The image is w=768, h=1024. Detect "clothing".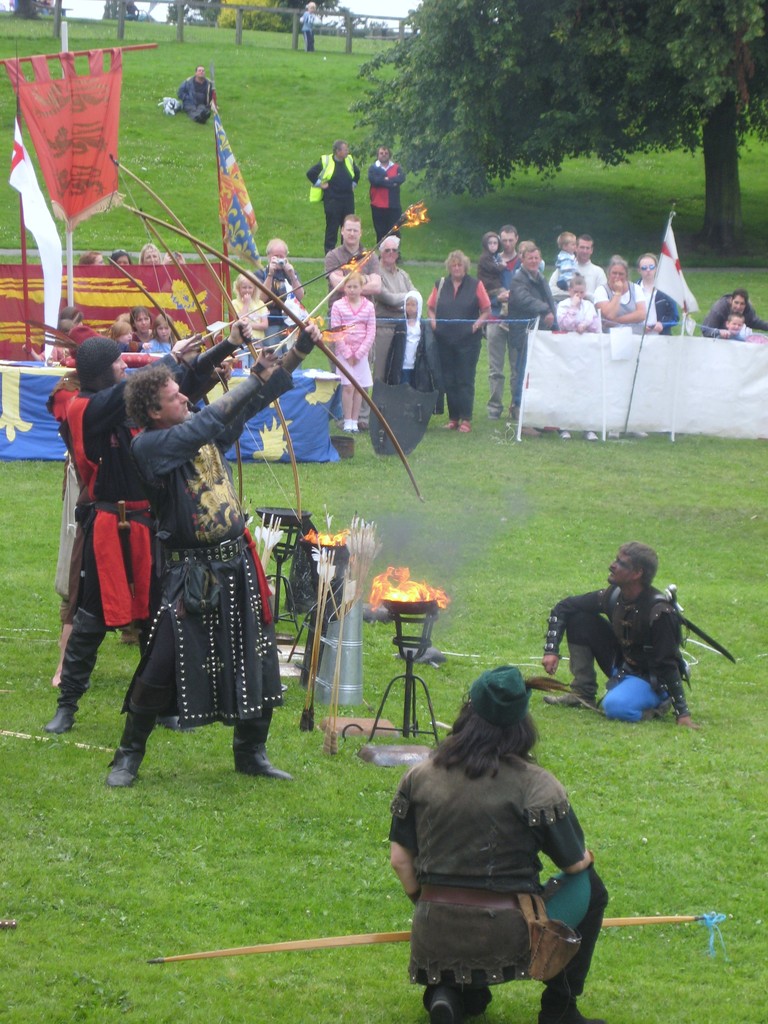
Detection: <box>56,386,157,726</box>.
